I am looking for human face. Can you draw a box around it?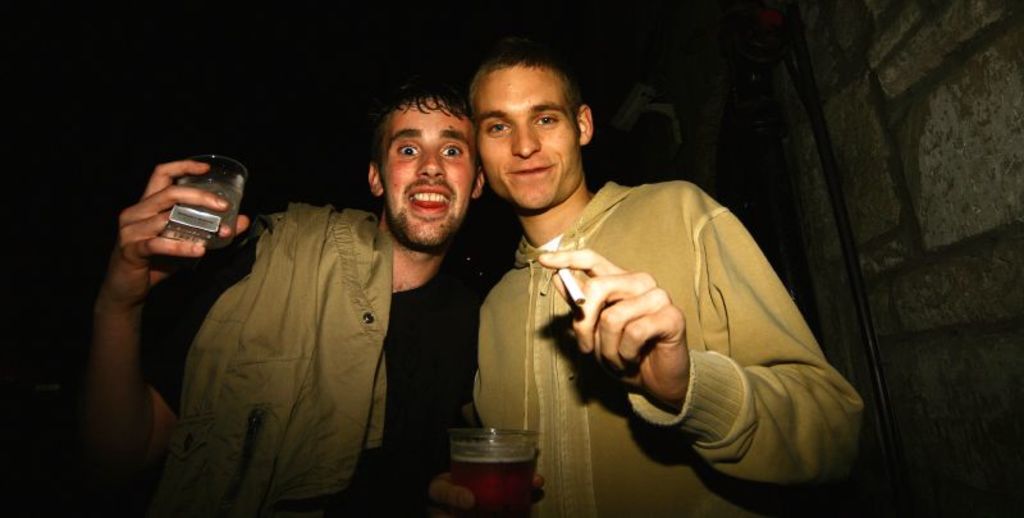
Sure, the bounding box is x1=380, y1=110, x2=475, y2=247.
